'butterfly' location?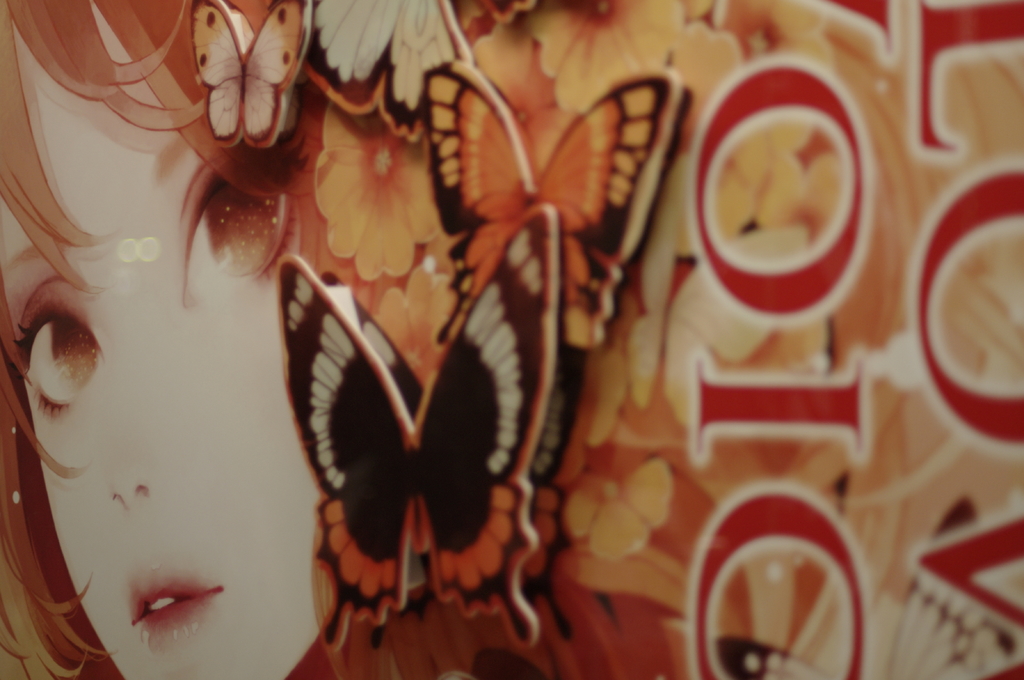
{"left": 278, "top": 202, "right": 561, "bottom": 655}
